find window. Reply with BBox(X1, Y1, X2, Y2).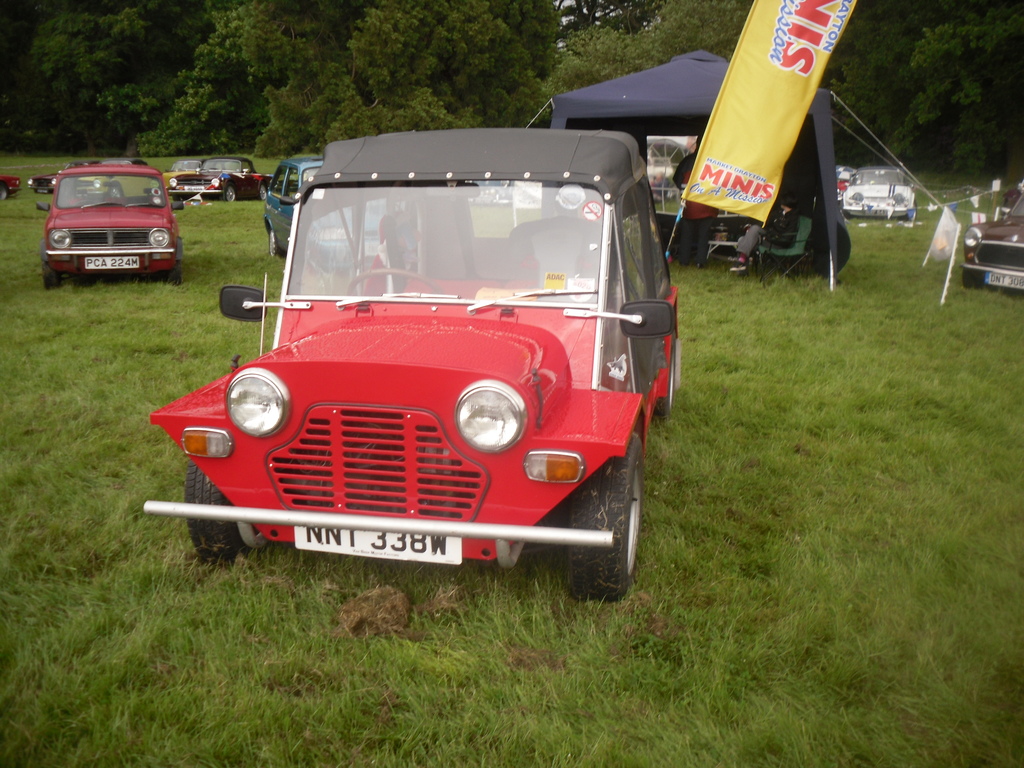
BBox(612, 190, 655, 305).
